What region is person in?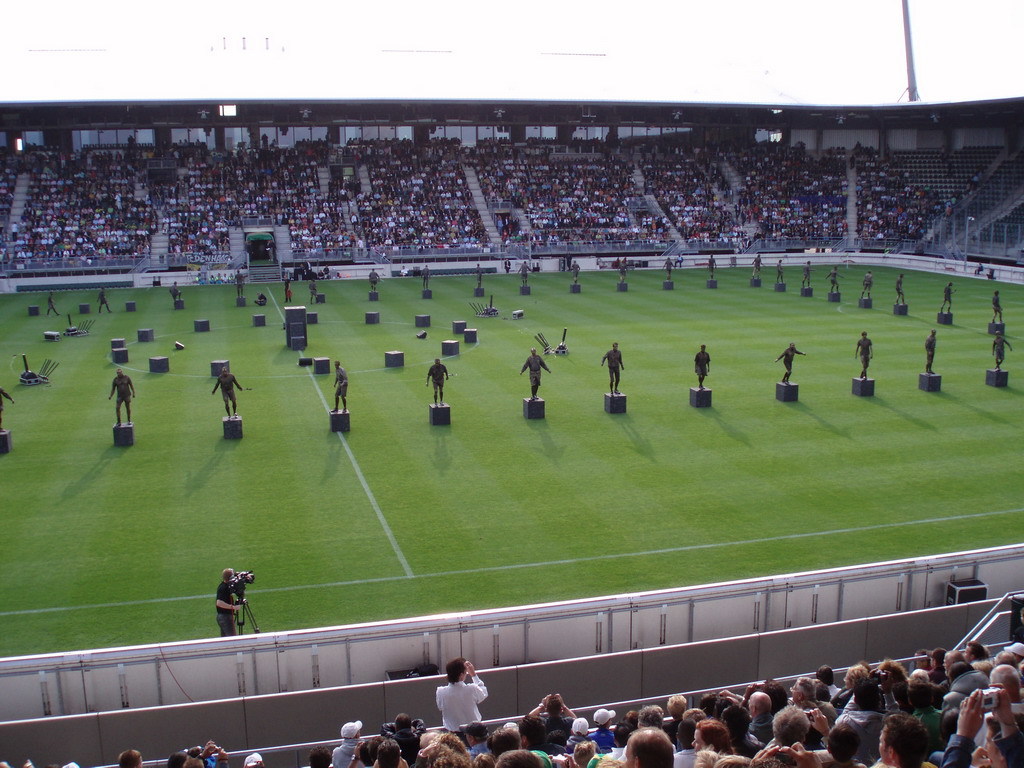
(left=972, top=260, right=981, bottom=278).
